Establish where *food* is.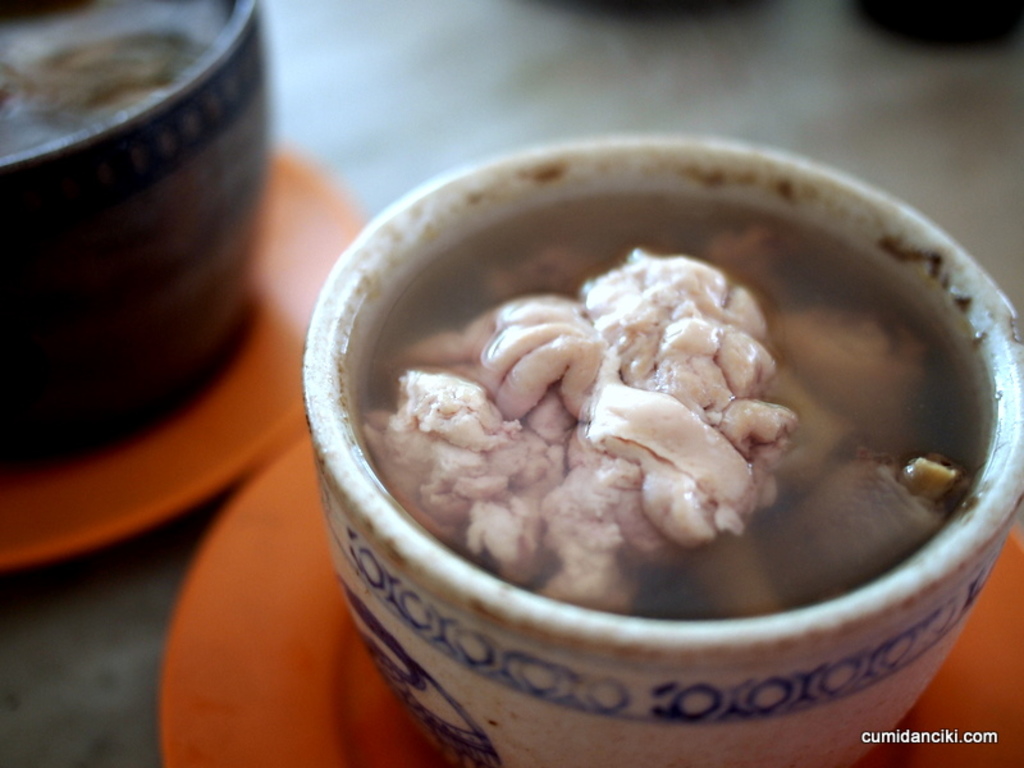
Established at {"x1": 0, "y1": 28, "x2": 218, "y2": 150}.
